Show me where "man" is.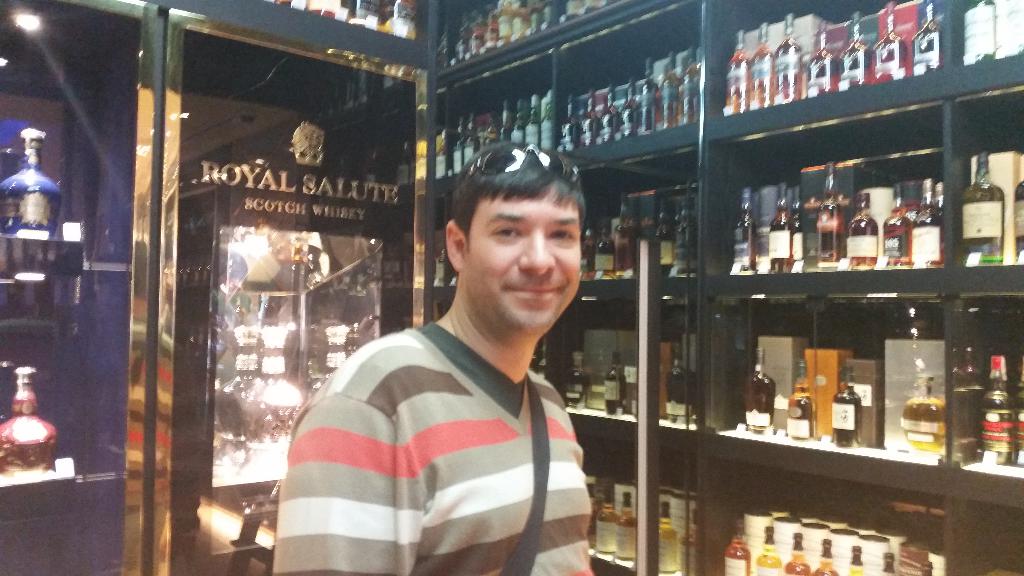
"man" is at {"left": 293, "top": 166, "right": 628, "bottom": 570}.
